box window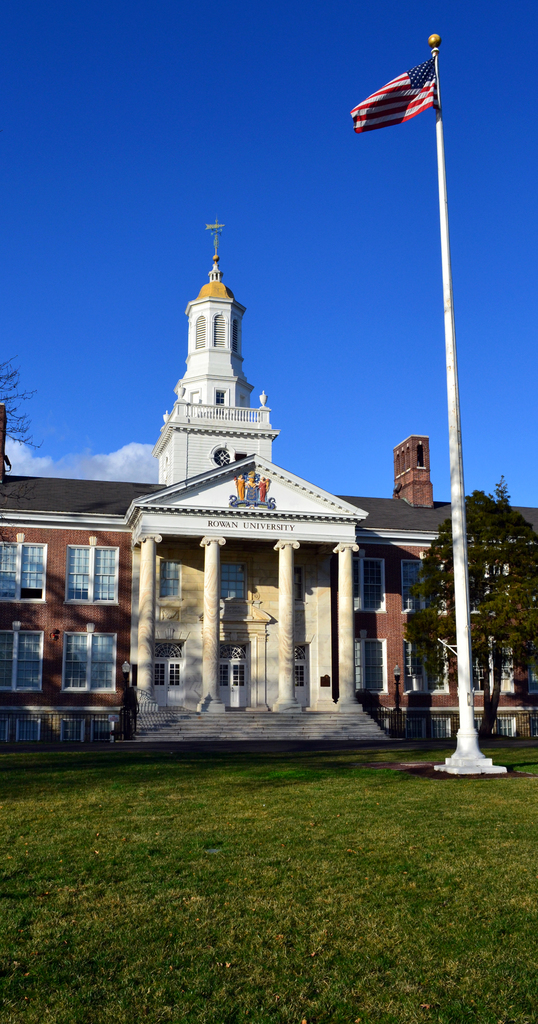
crop(402, 641, 453, 689)
